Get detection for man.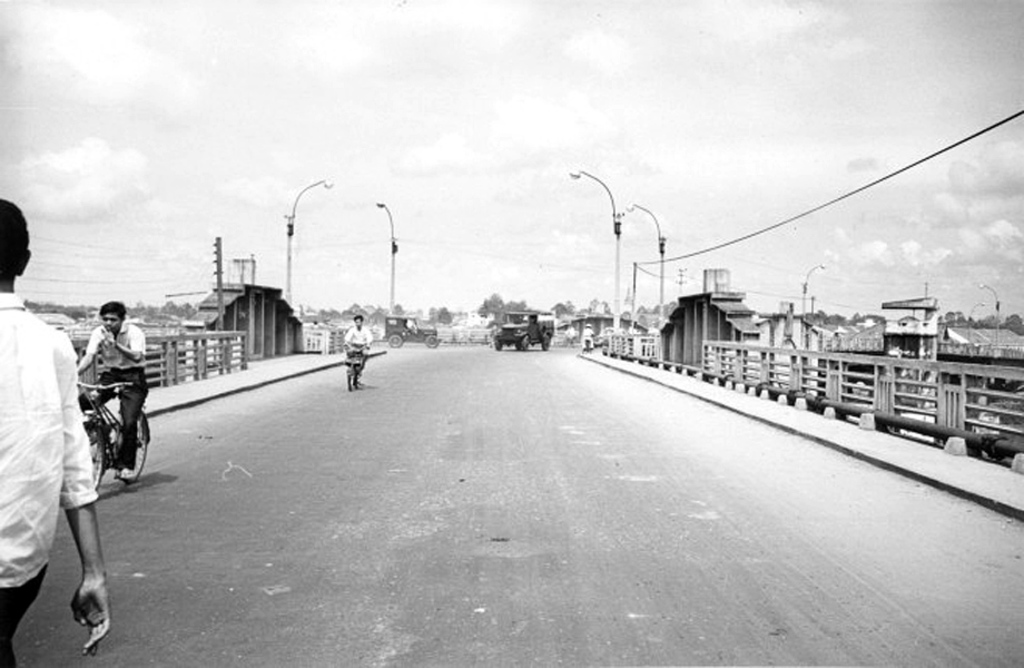
Detection: locate(339, 312, 374, 372).
